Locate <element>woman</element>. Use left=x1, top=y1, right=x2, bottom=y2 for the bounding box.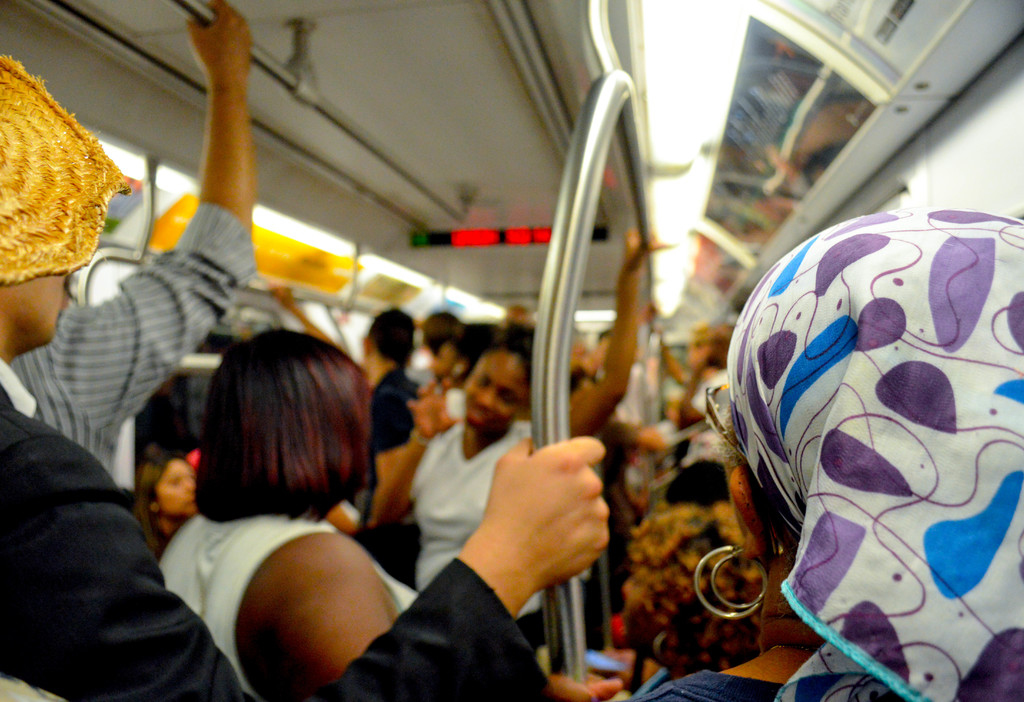
left=129, top=310, right=421, bottom=701.
